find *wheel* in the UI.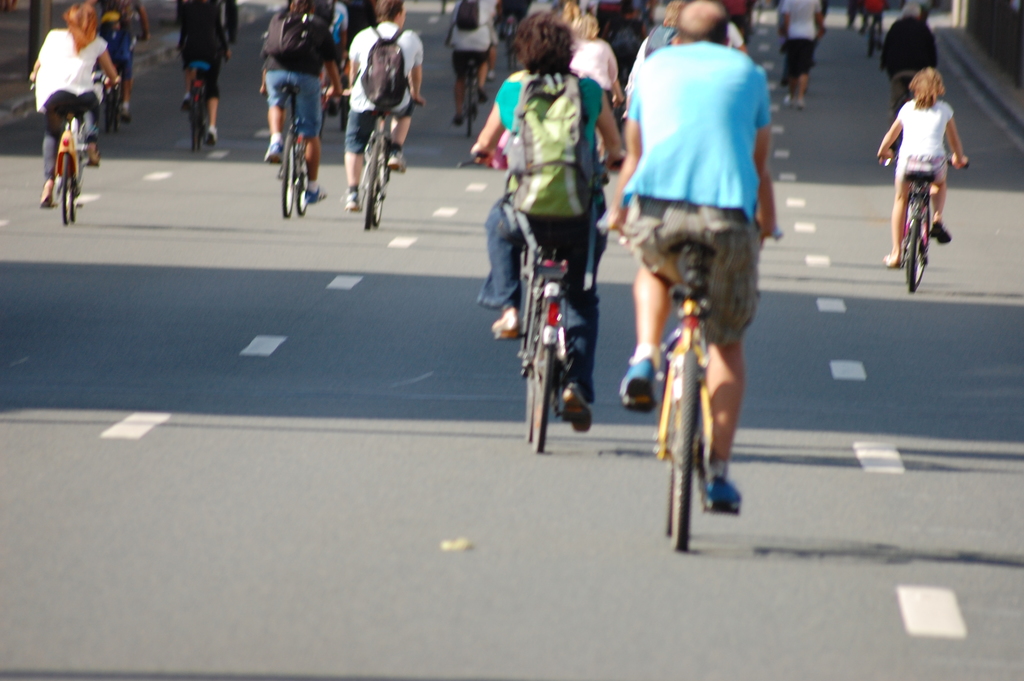
UI element at box=[296, 162, 307, 216].
